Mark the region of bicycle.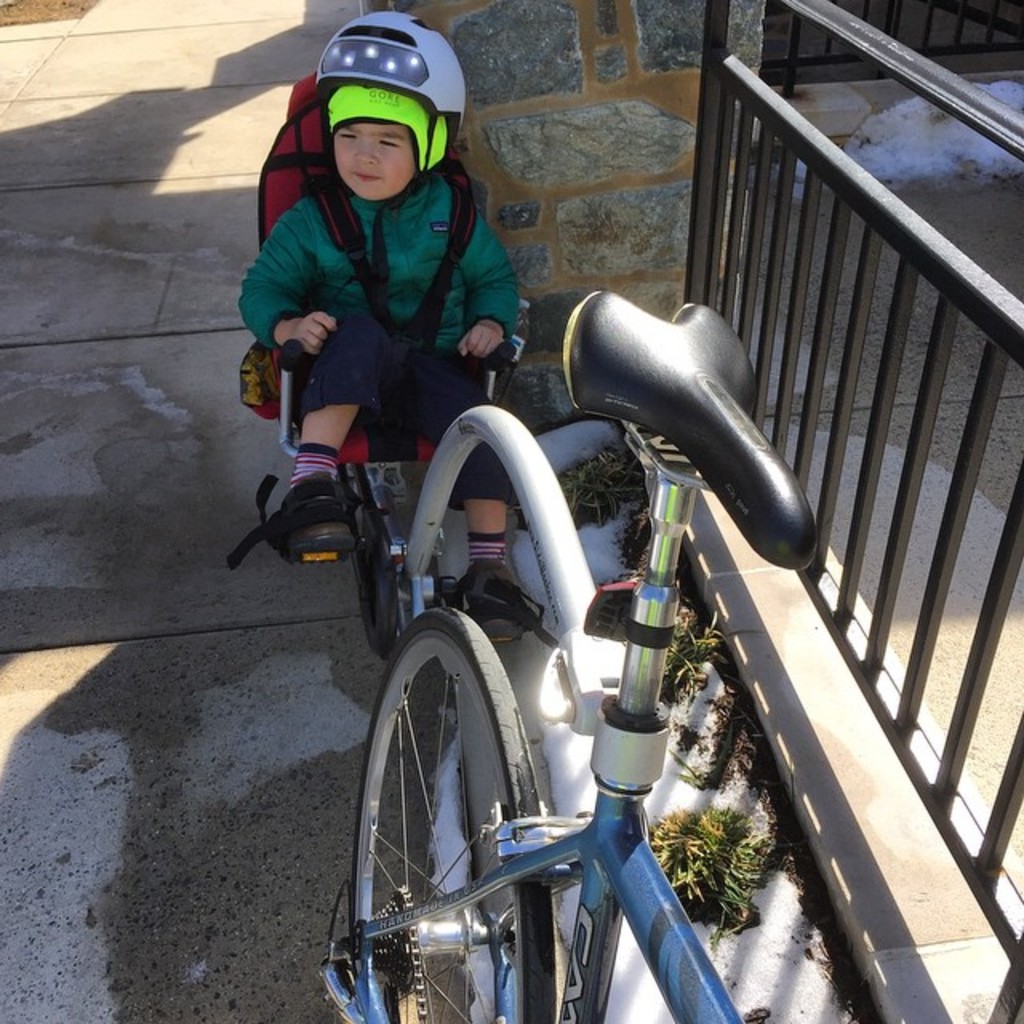
Region: left=315, top=293, right=819, bottom=971.
